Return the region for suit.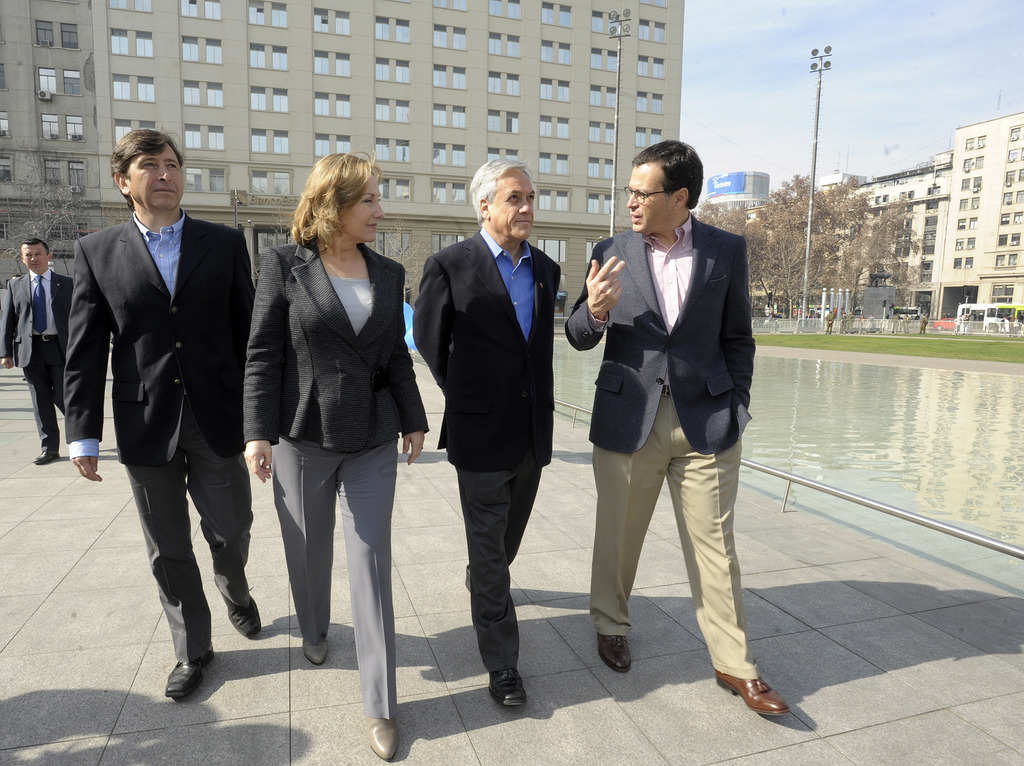
563:222:757:674.
